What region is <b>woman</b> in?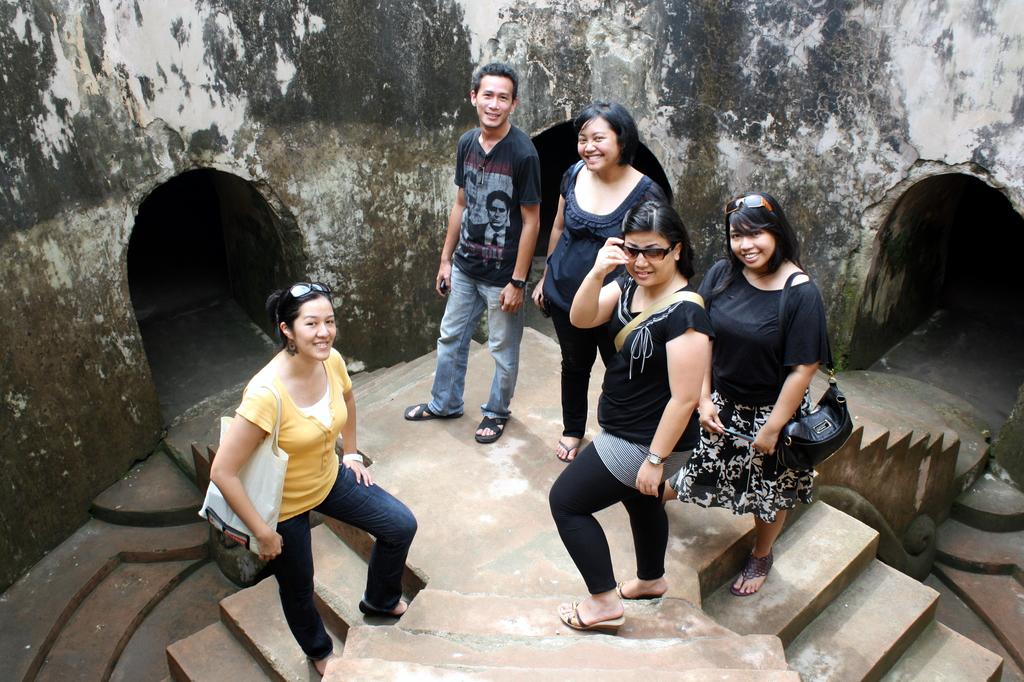
[546, 197, 715, 636].
